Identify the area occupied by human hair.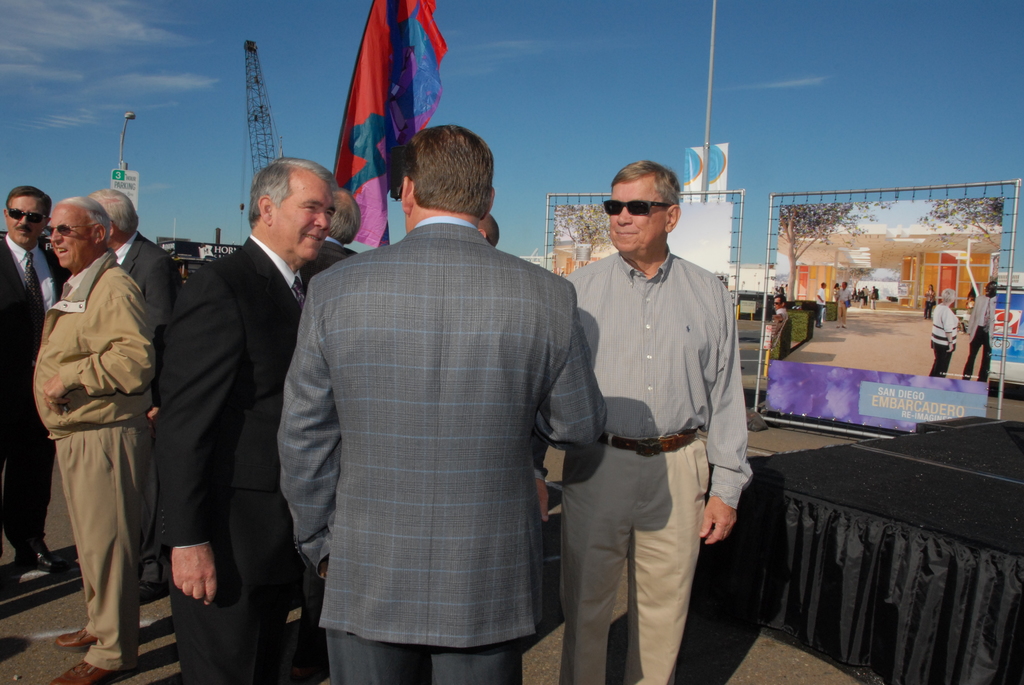
Area: bbox=[4, 184, 52, 218].
